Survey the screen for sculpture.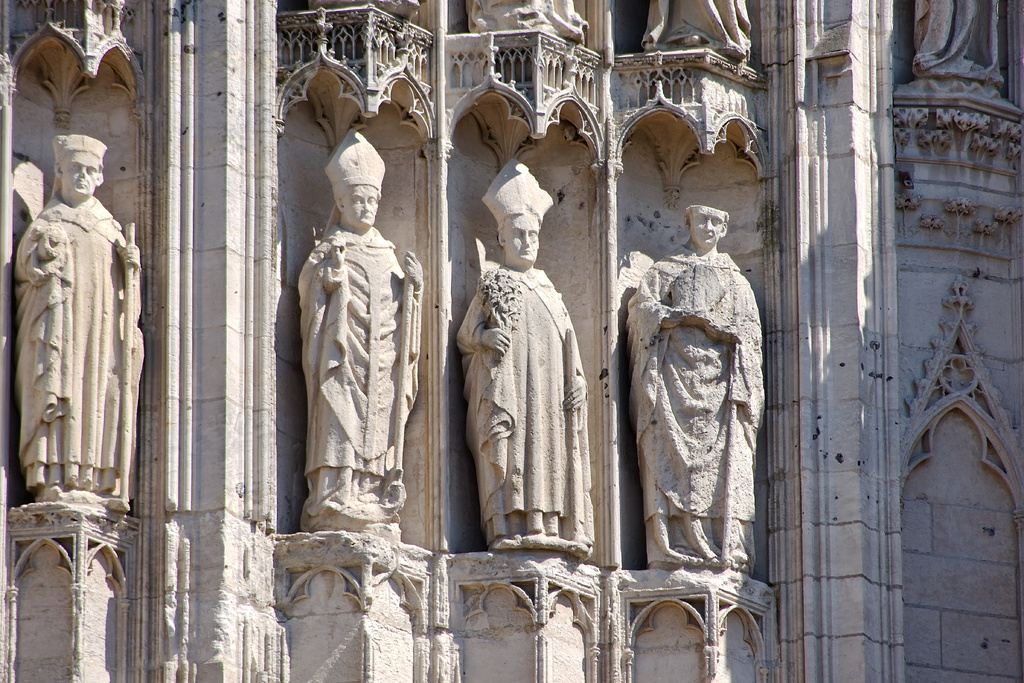
Survey found: [297,133,428,531].
